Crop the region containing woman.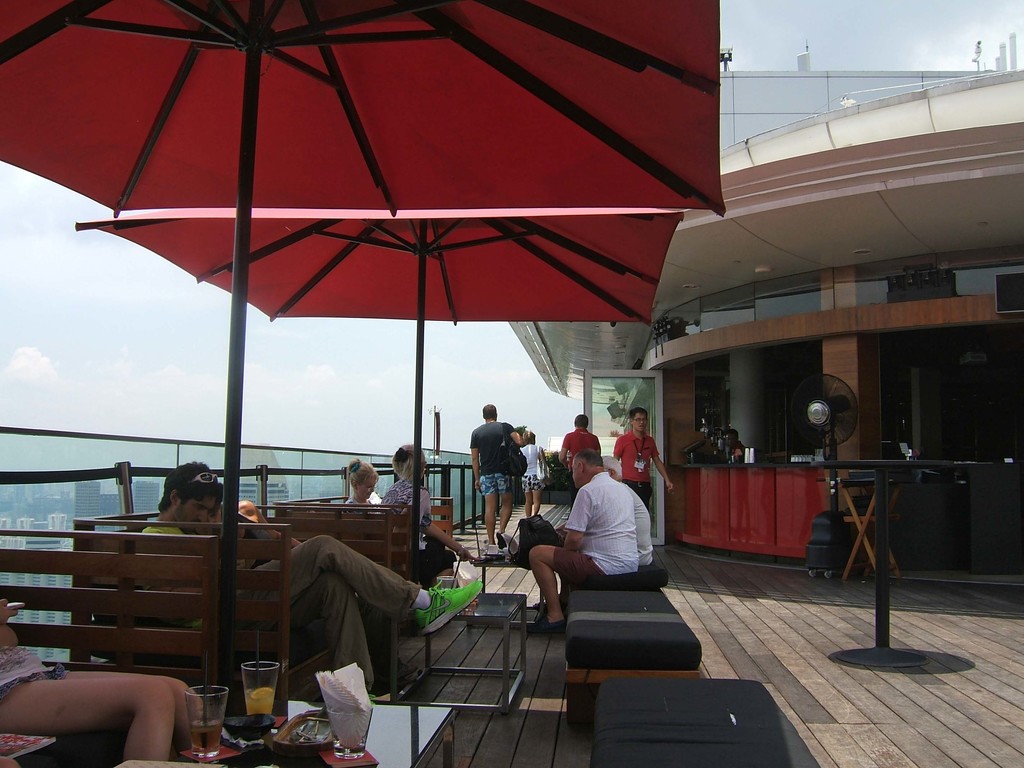
Crop region: 344 451 378 515.
